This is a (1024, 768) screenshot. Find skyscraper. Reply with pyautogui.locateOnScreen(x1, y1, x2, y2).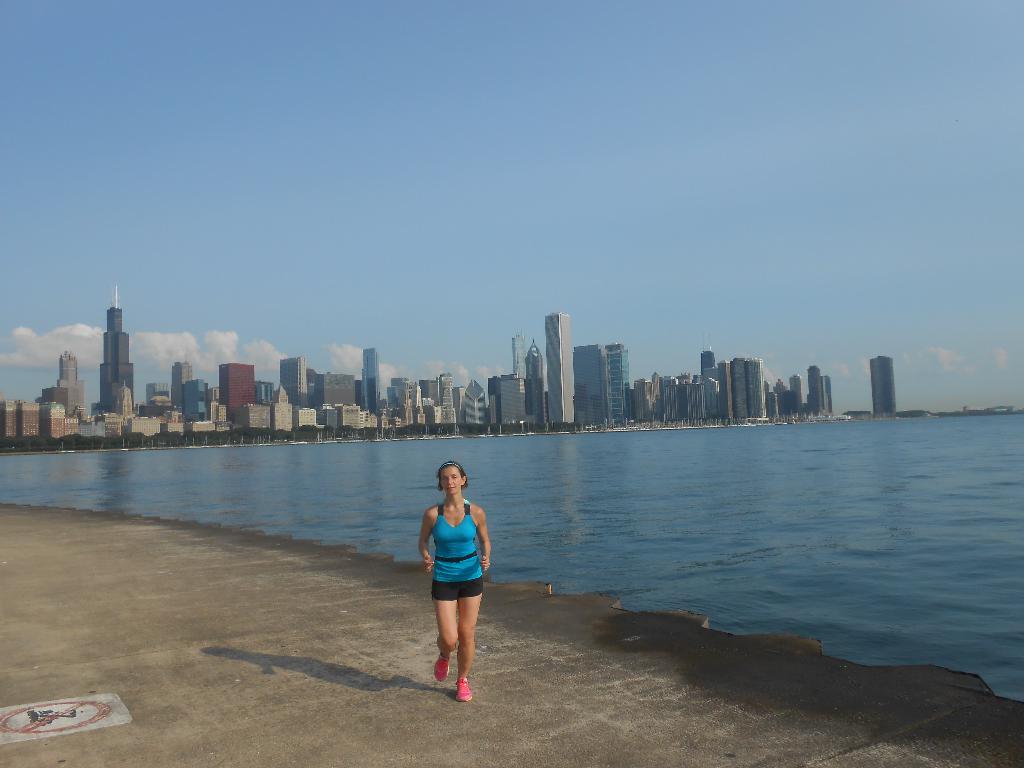
pyautogui.locateOnScreen(356, 342, 381, 415).
